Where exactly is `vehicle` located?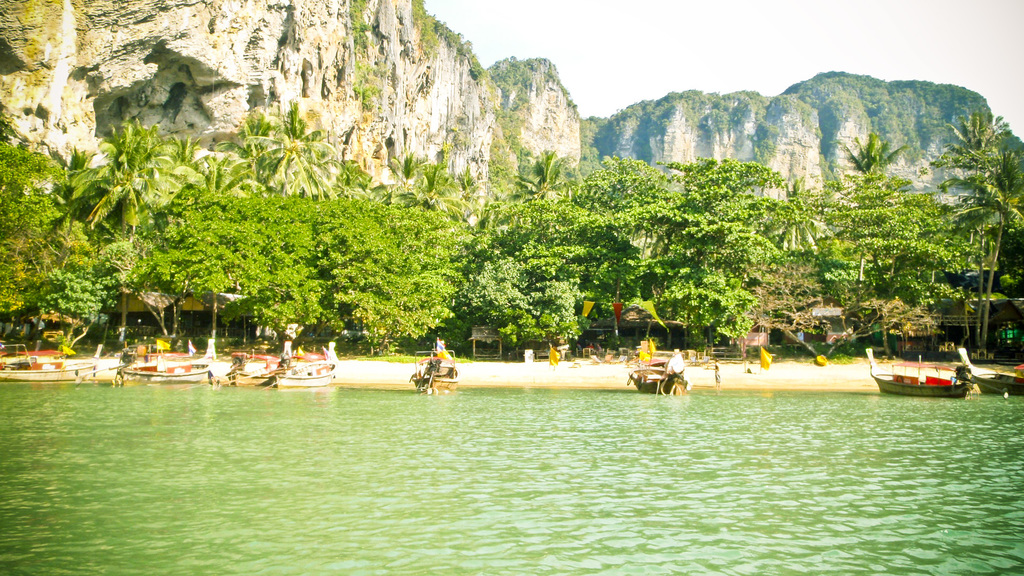
Its bounding box is bbox(865, 345, 970, 395).
